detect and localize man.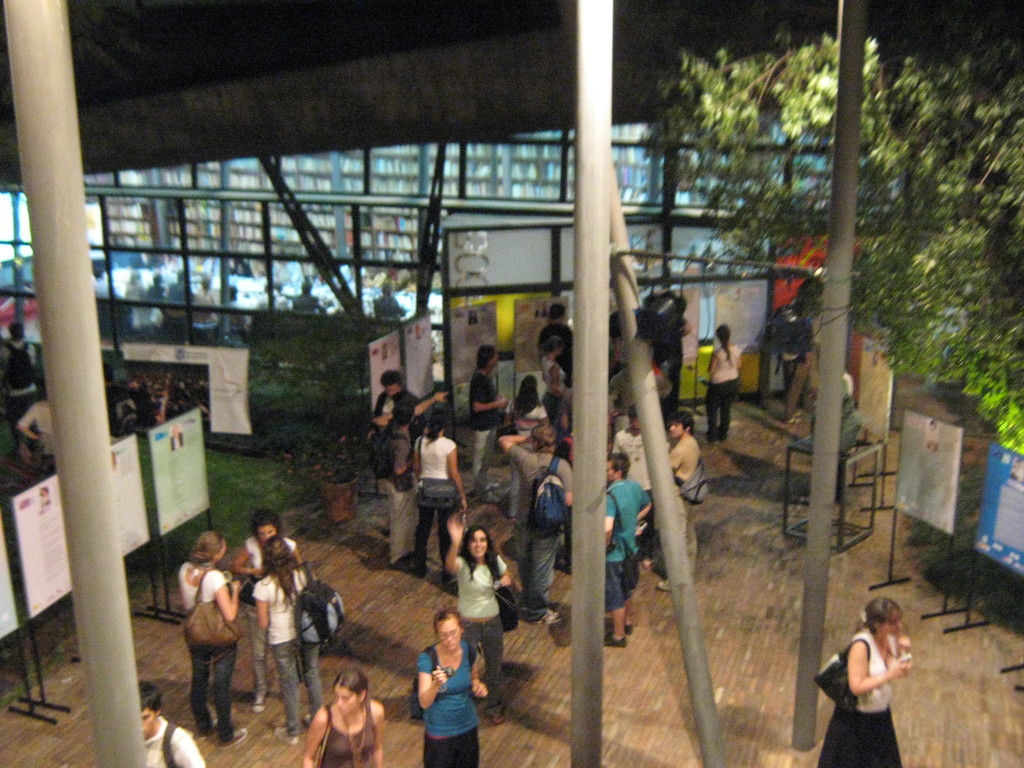
Localized at detection(93, 268, 122, 300).
